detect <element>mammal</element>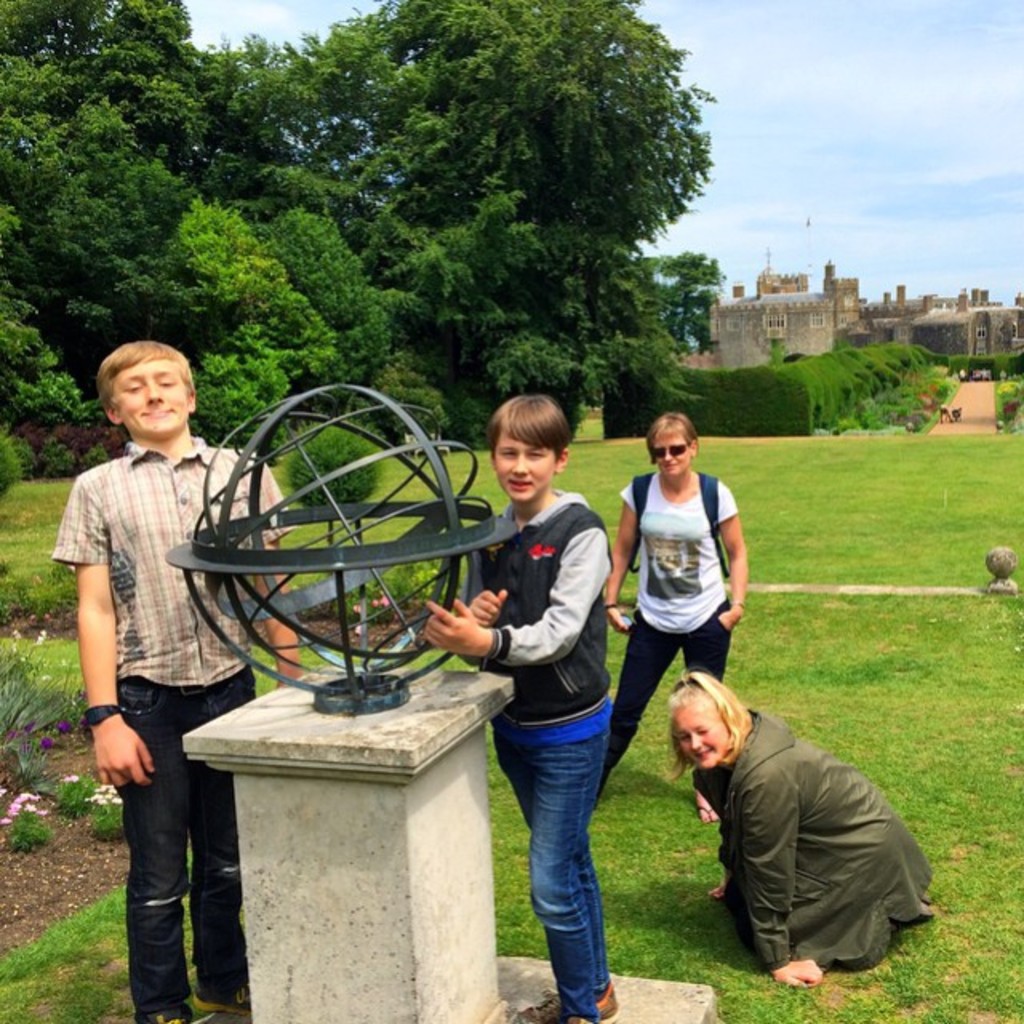
<region>45, 333, 307, 1022</region>
